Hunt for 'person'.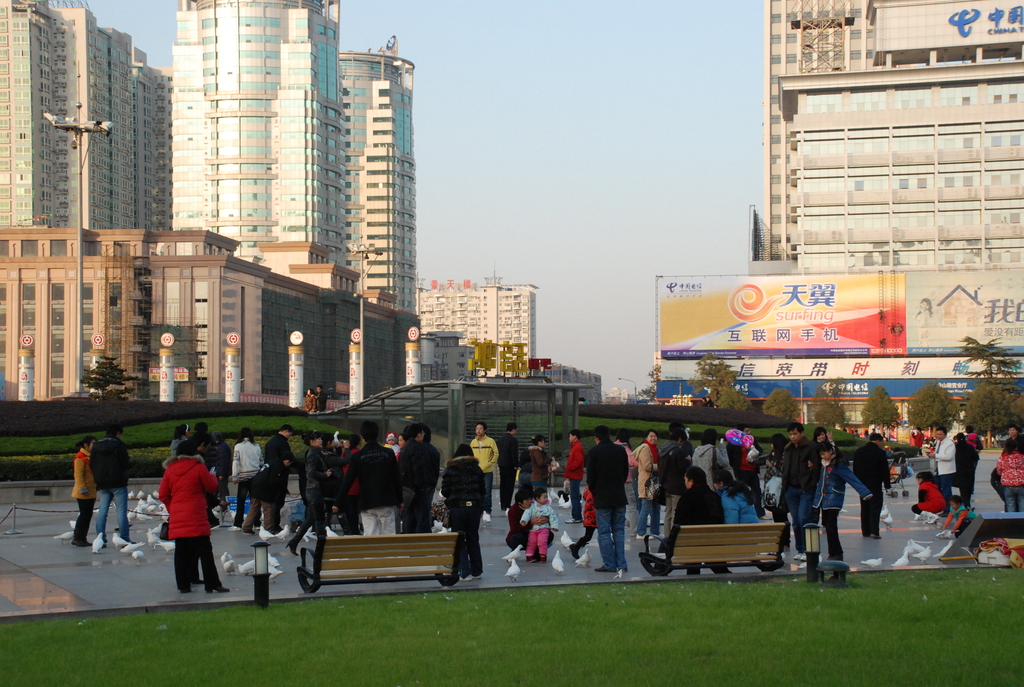
Hunted down at l=911, t=472, r=943, b=519.
